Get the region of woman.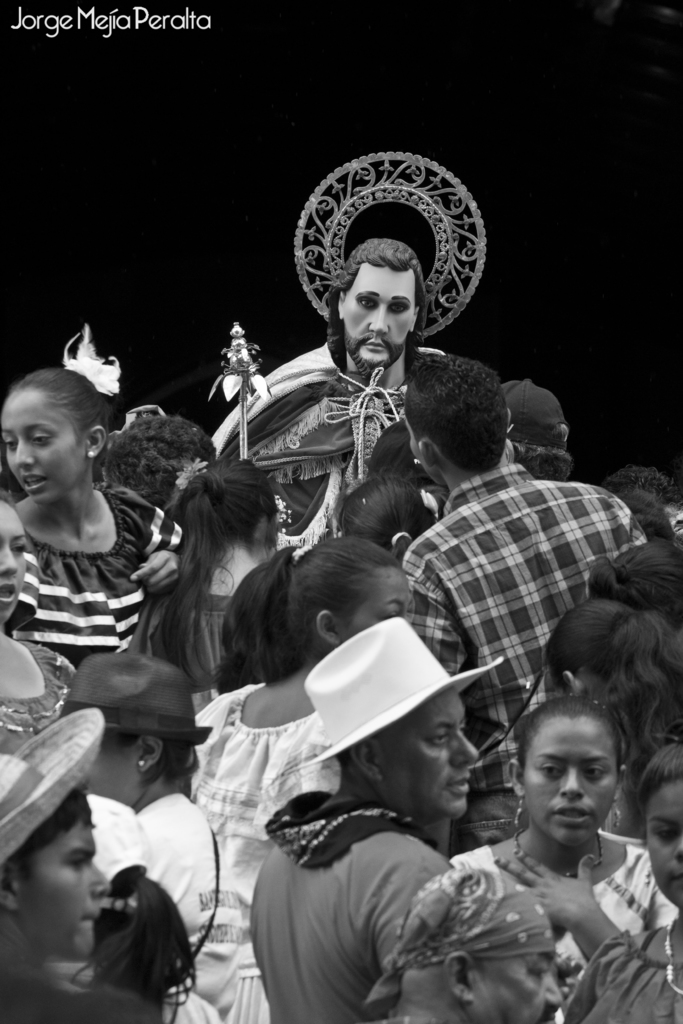
31,651,240,1023.
